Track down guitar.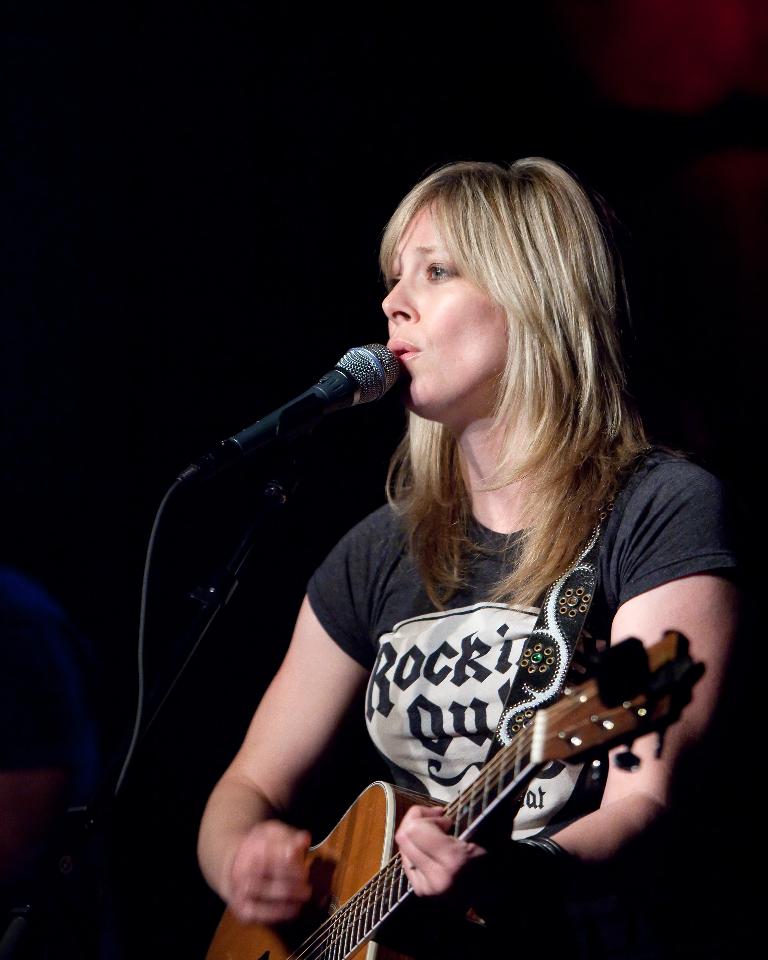
Tracked to Rect(227, 598, 709, 947).
